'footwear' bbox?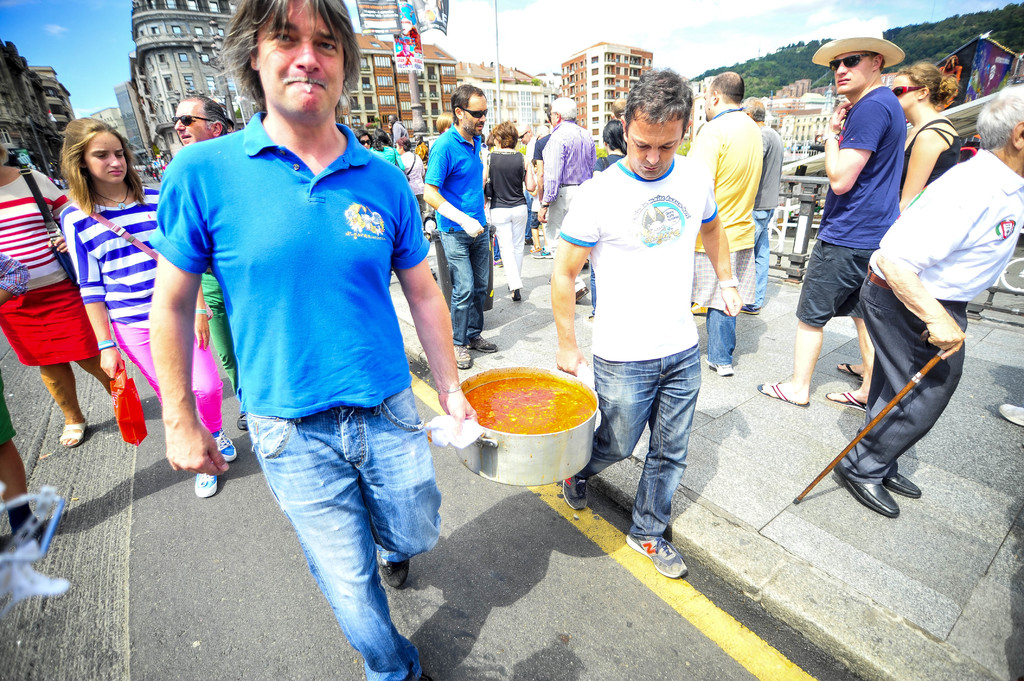
bbox(451, 344, 472, 369)
